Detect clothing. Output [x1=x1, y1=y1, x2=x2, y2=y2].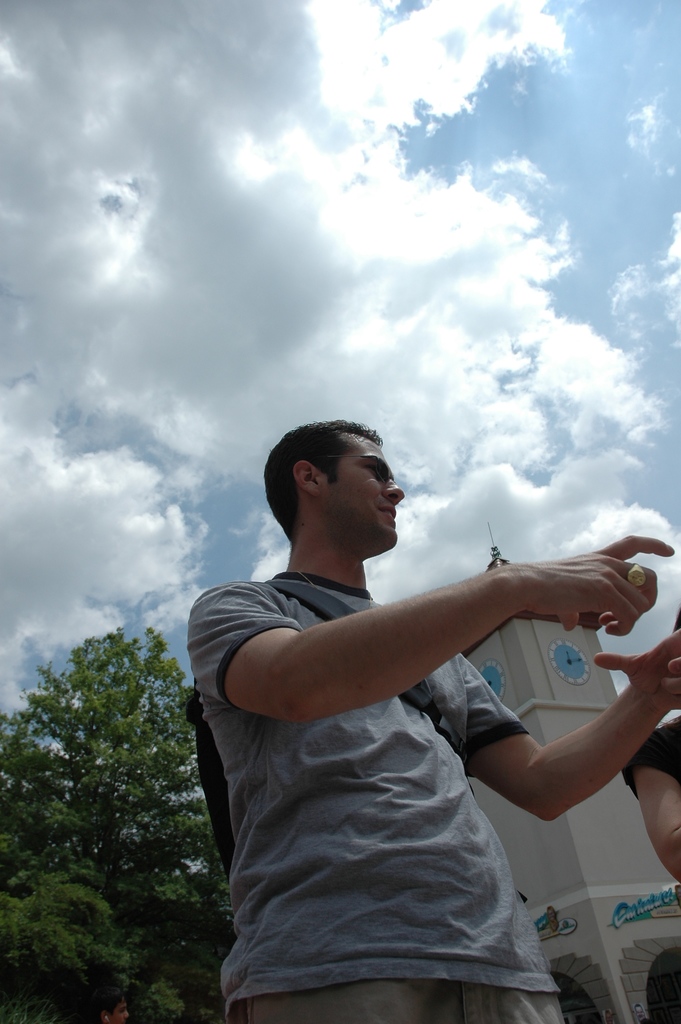
[x1=188, y1=572, x2=561, y2=1023].
